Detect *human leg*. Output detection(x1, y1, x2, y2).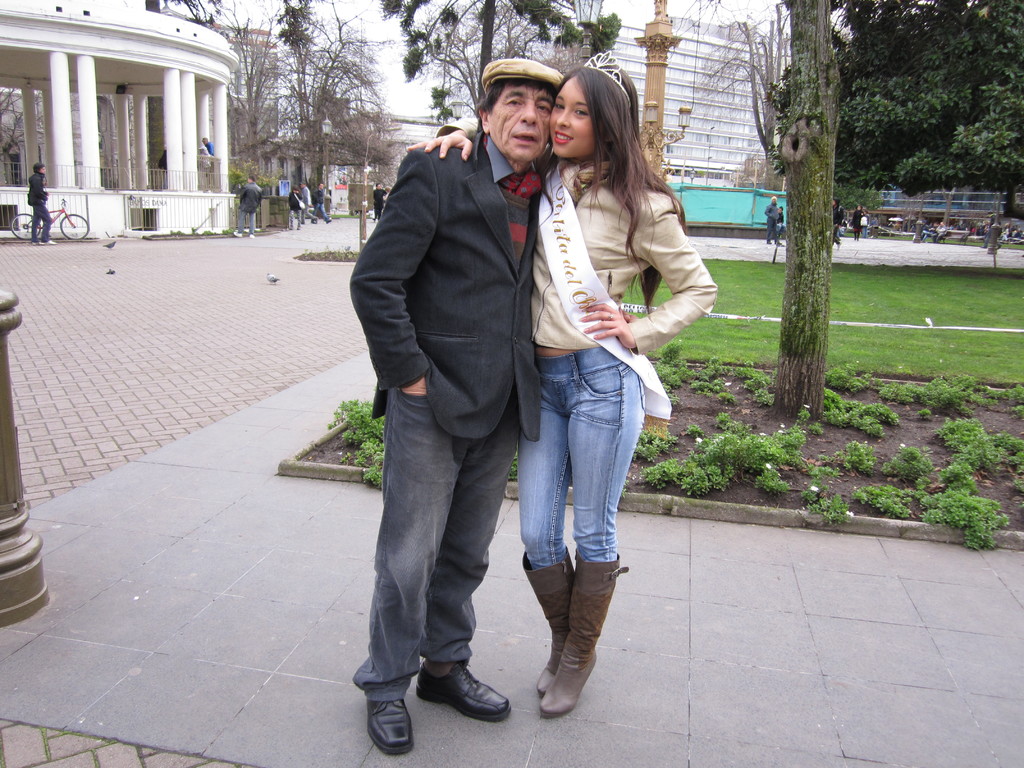
detection(234, 203, 248, 240).
